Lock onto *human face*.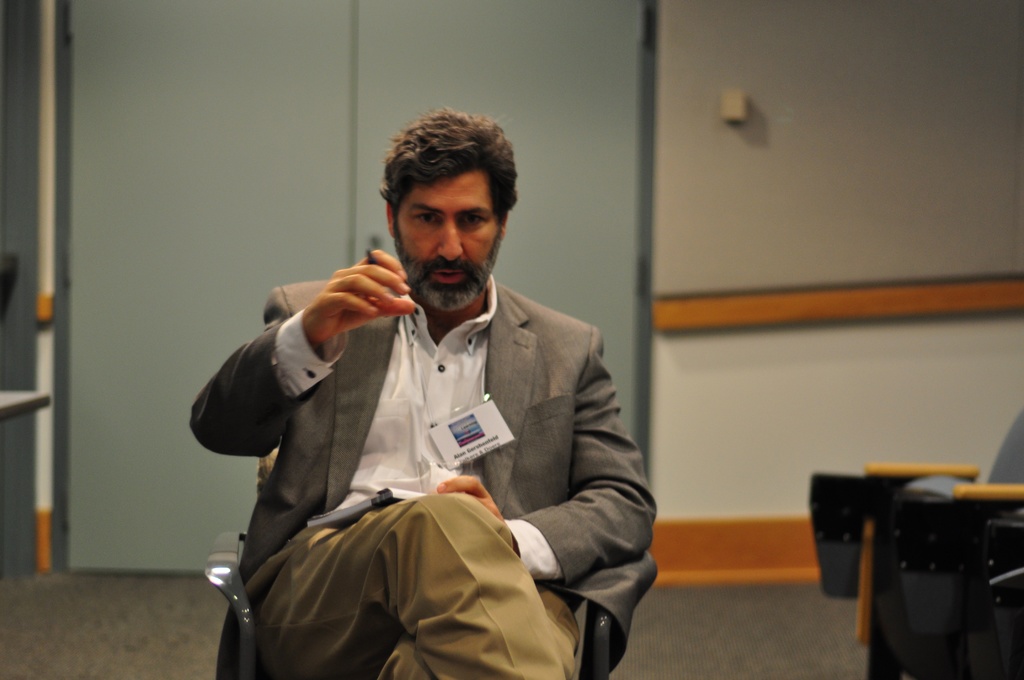
Locked: 395/170/500/311.
